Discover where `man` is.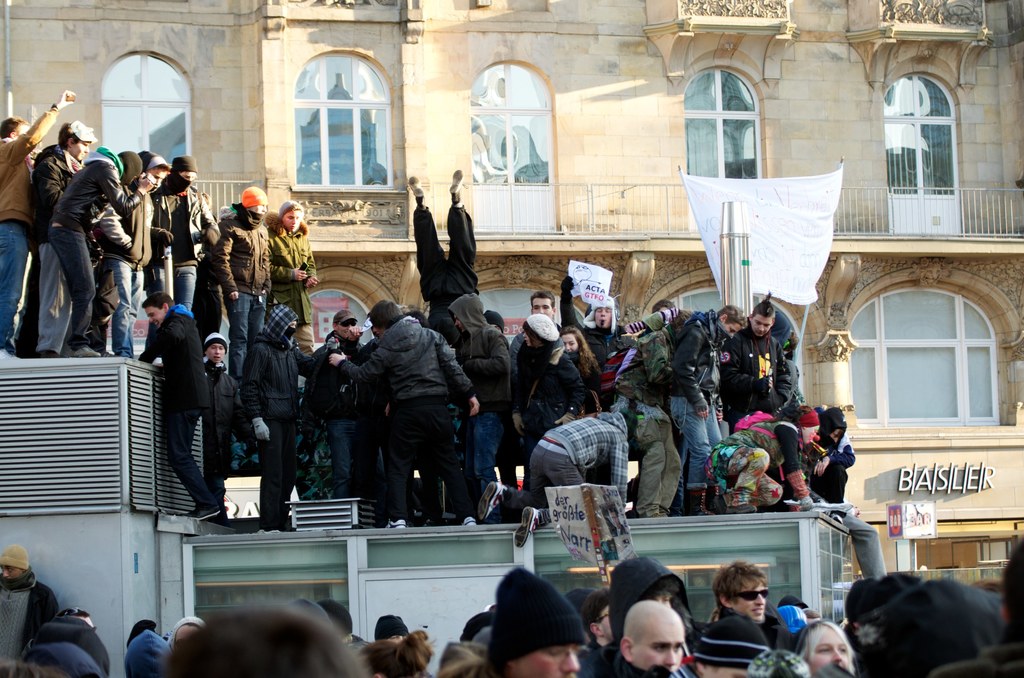
Discovered at (724, 302, 788, 429).
